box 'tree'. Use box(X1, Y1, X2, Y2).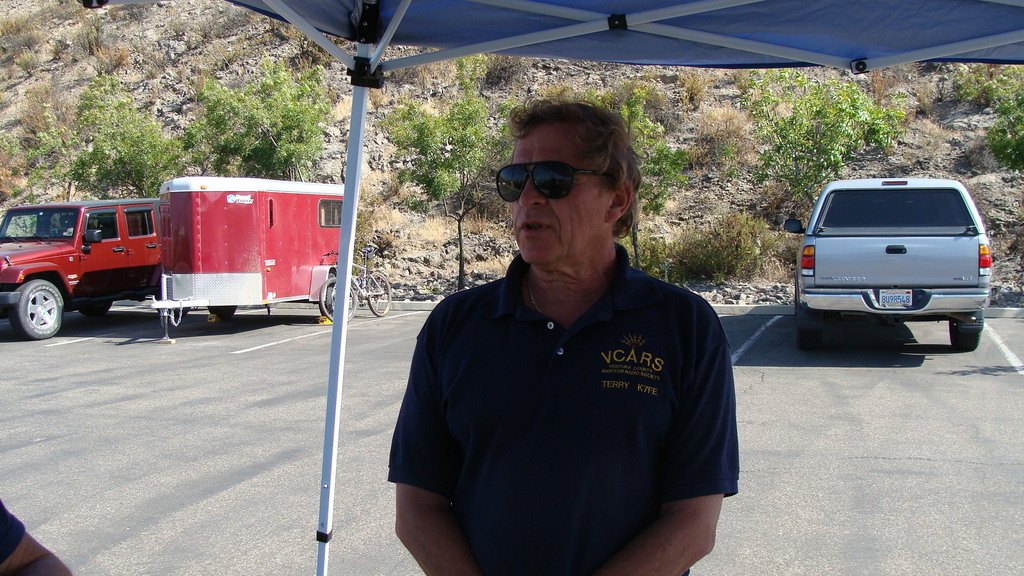
box(740, 62, 924, 230).
